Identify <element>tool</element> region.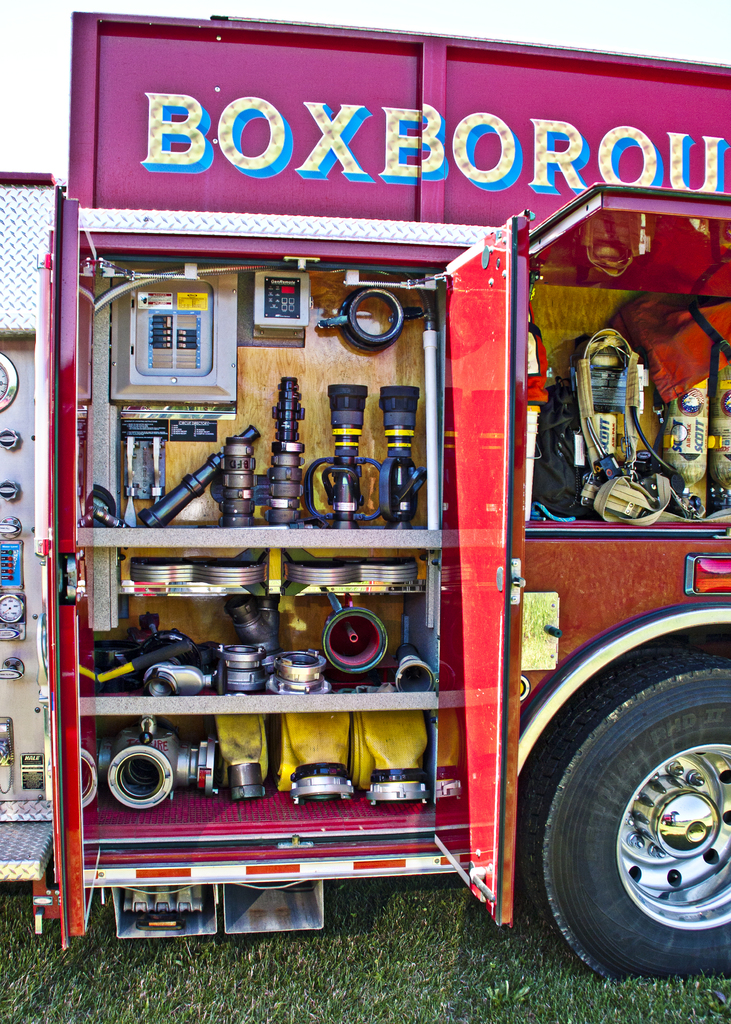
Region: Rect(266, 708, 352, 813).
